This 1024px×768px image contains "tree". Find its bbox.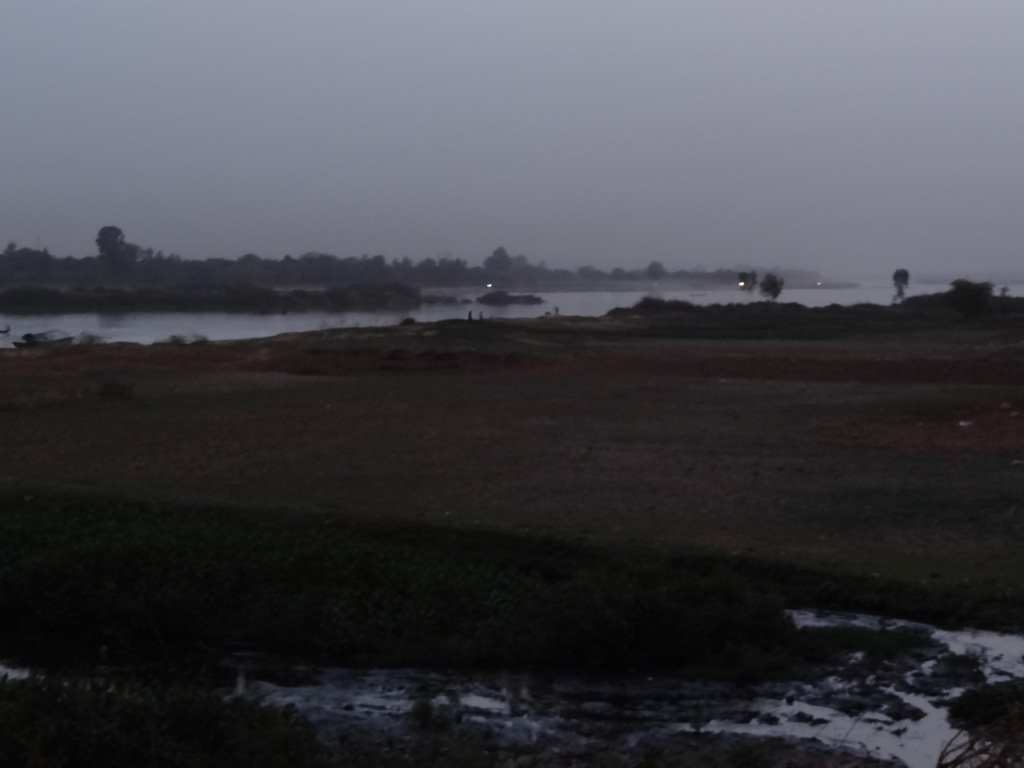
locate(91, 228, 187, 260).
